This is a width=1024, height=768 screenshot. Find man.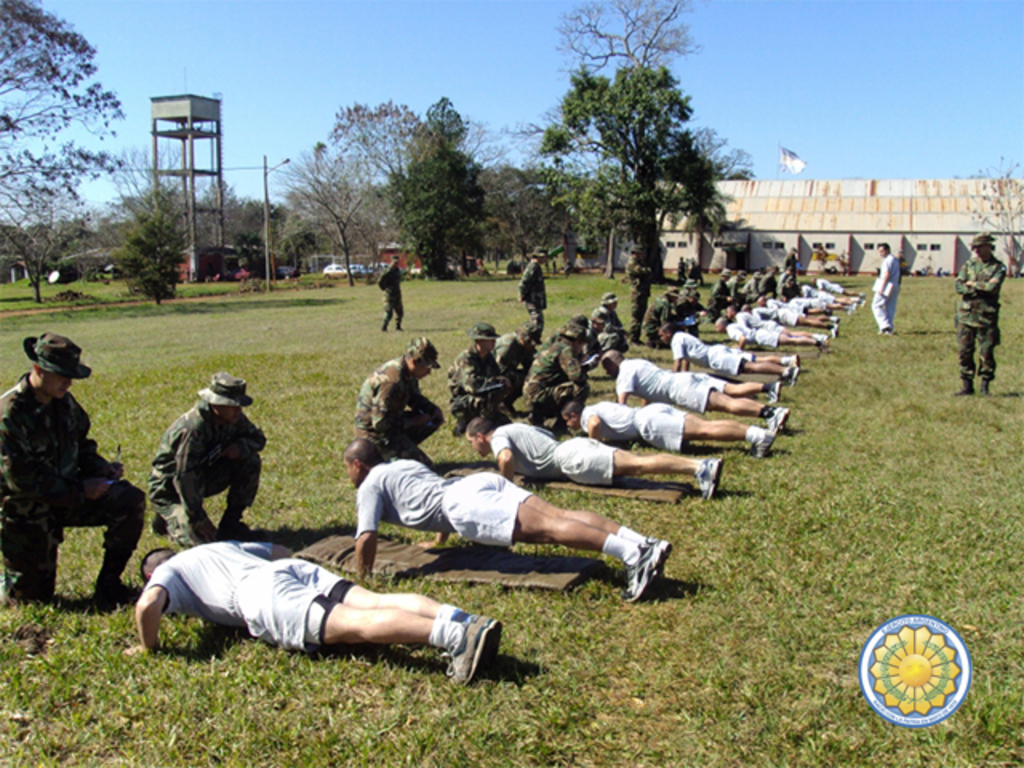
Bounding box: left=522, top=314, right=590, bottom=424.
